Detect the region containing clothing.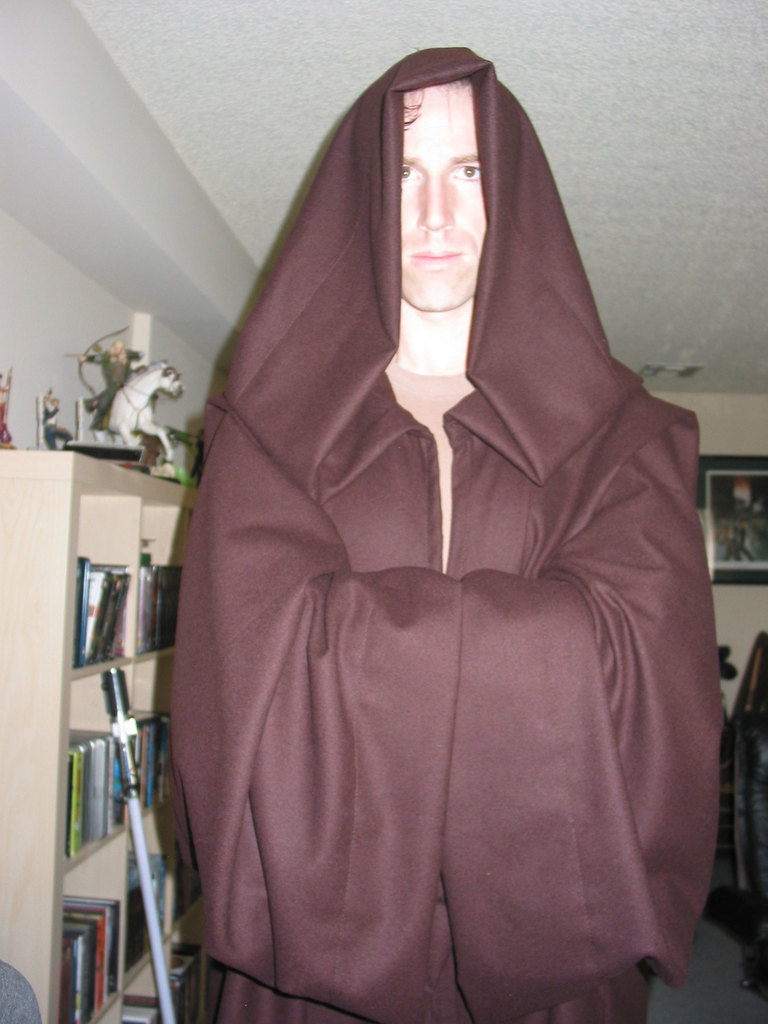
BBox(172, 102, 723, 1023).
